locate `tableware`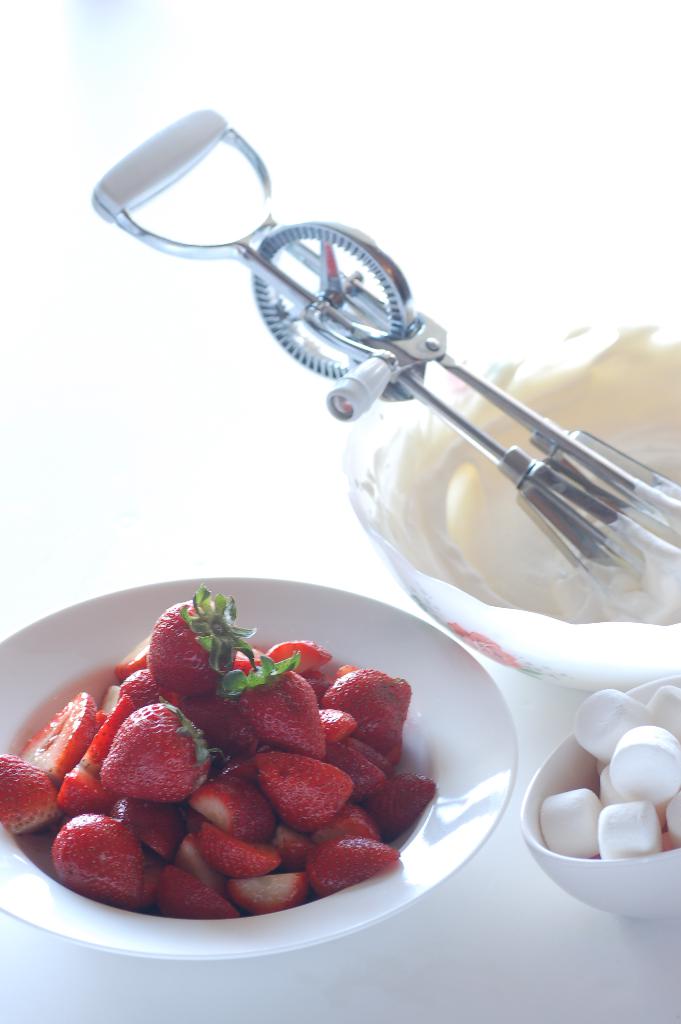
[0,572,518,962]
